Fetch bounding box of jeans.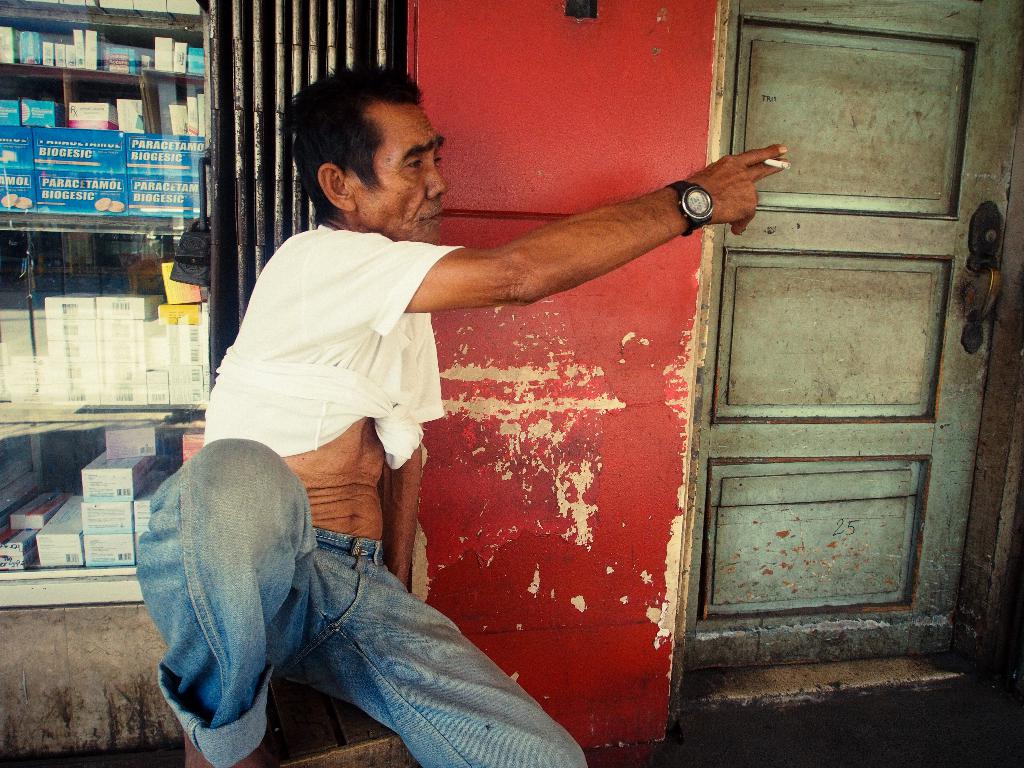
Bbox: (131, 435, 591, 765).
